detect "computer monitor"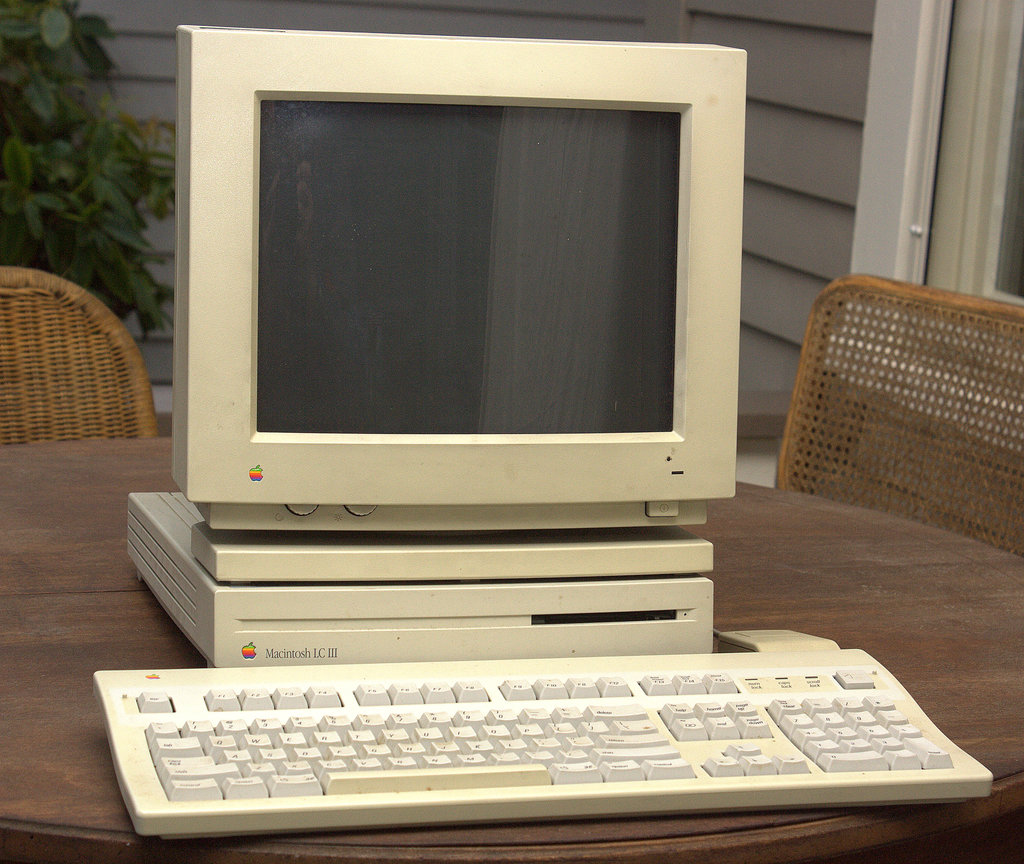
l=176, t=19, r=754, b=585
